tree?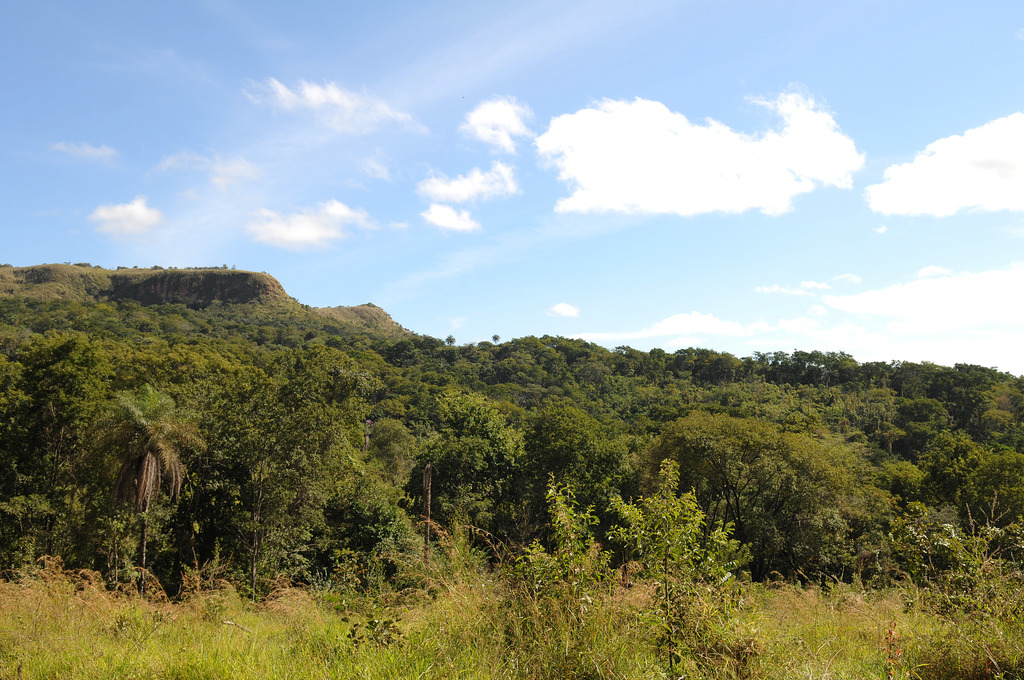
BBox(909, 433, 1021, 554)
